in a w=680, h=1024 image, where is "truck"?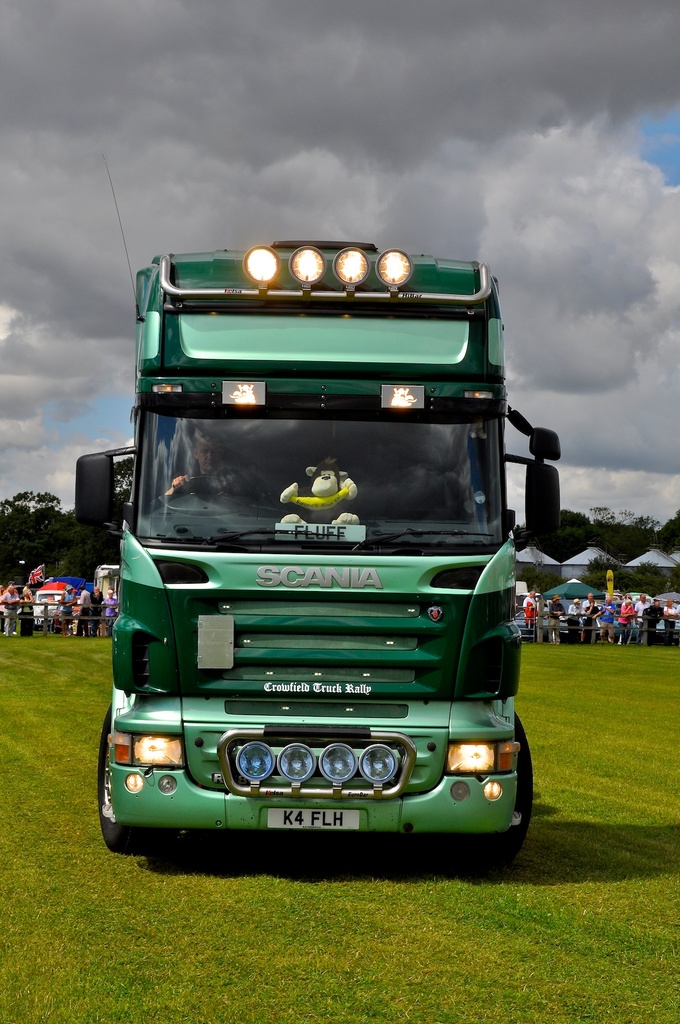
box(73, 154, 560, 857).
